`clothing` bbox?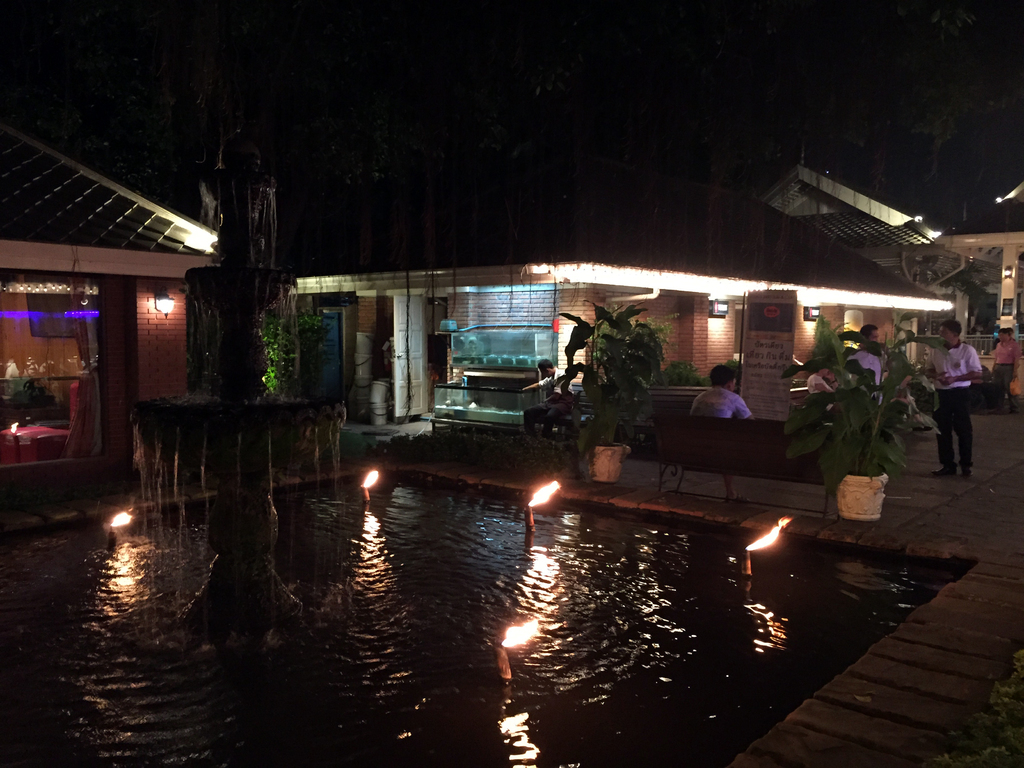
[854, 347, 892, 394]
